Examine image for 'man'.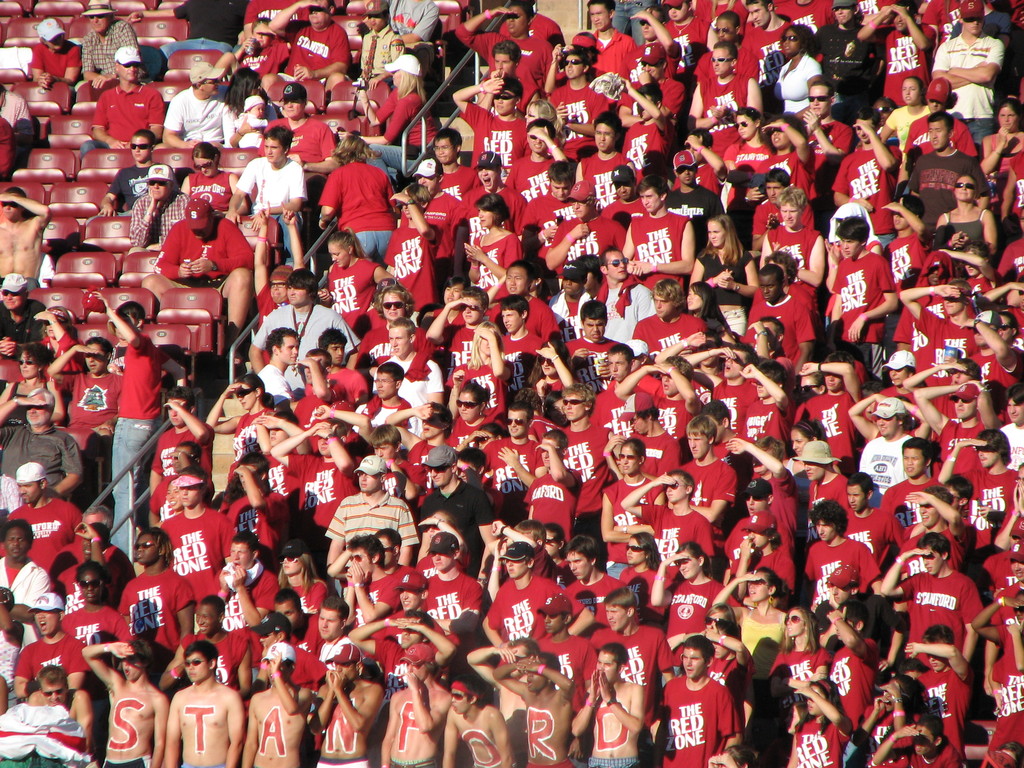
Examination result: box(661, 152, 719, 259).
